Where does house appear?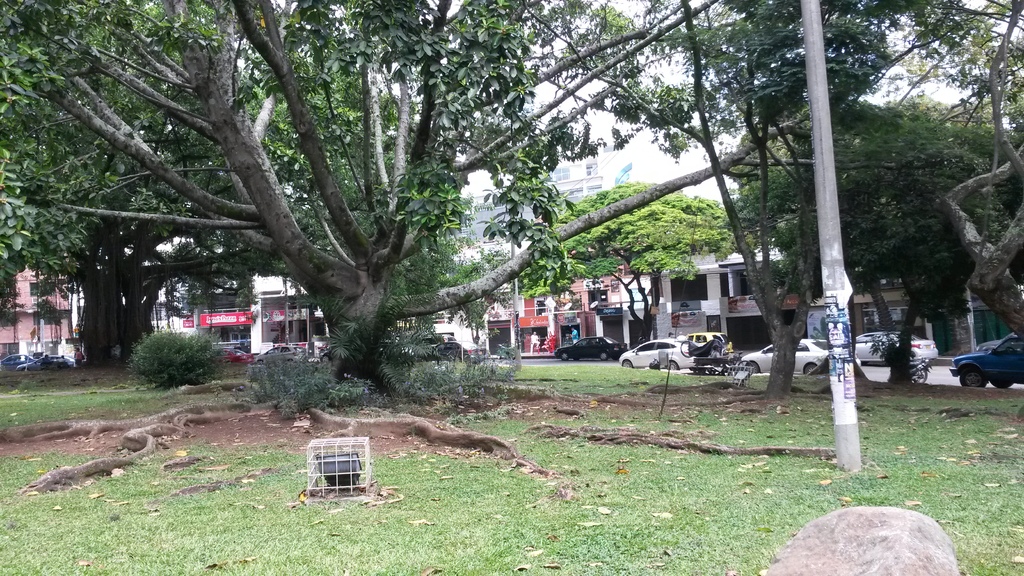
Appears at Rect(520, 149, 620, 220).
